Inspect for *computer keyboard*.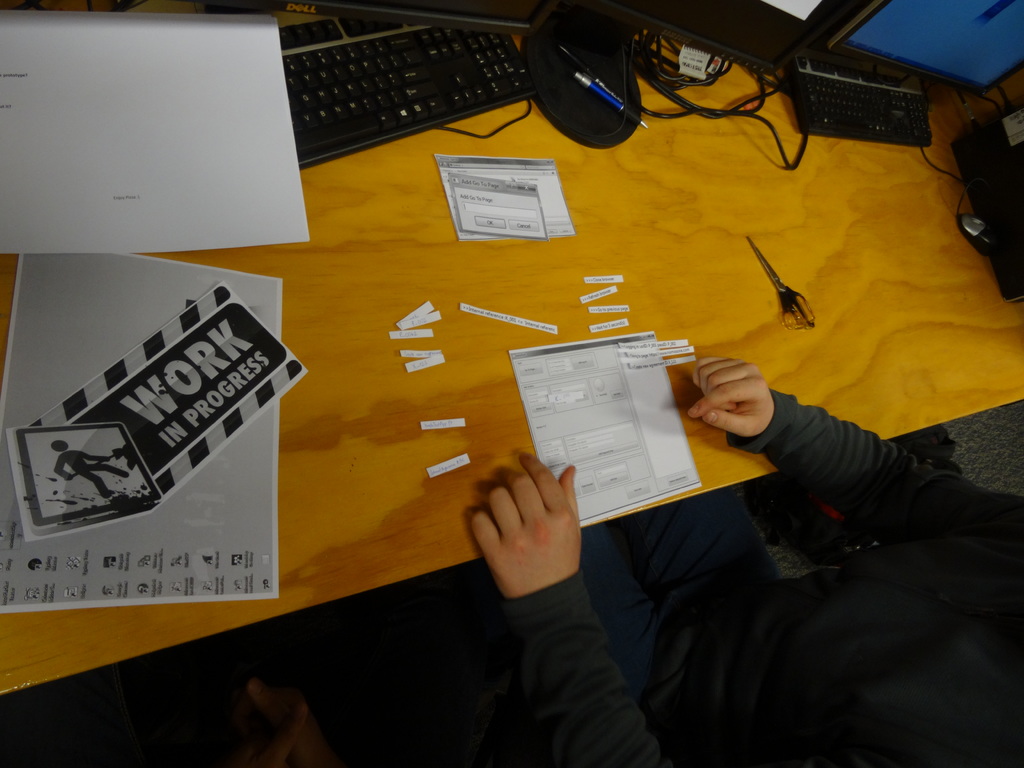
Inspection: bbox(278, 13, 538, 173).
